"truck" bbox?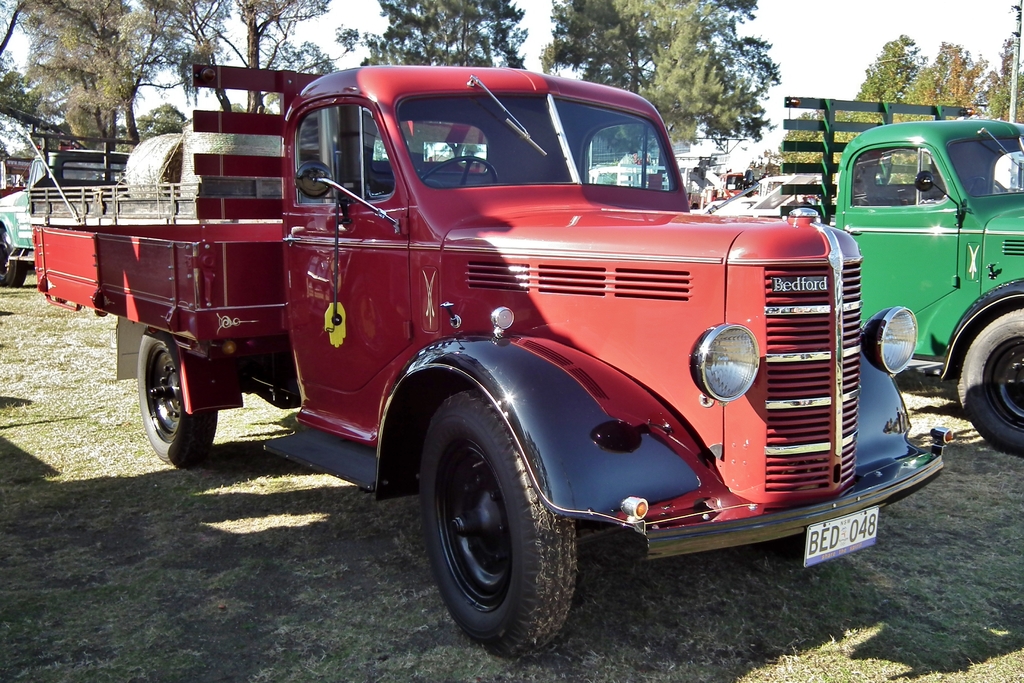
x1=774, y1=95, x2=1023, y2=458
